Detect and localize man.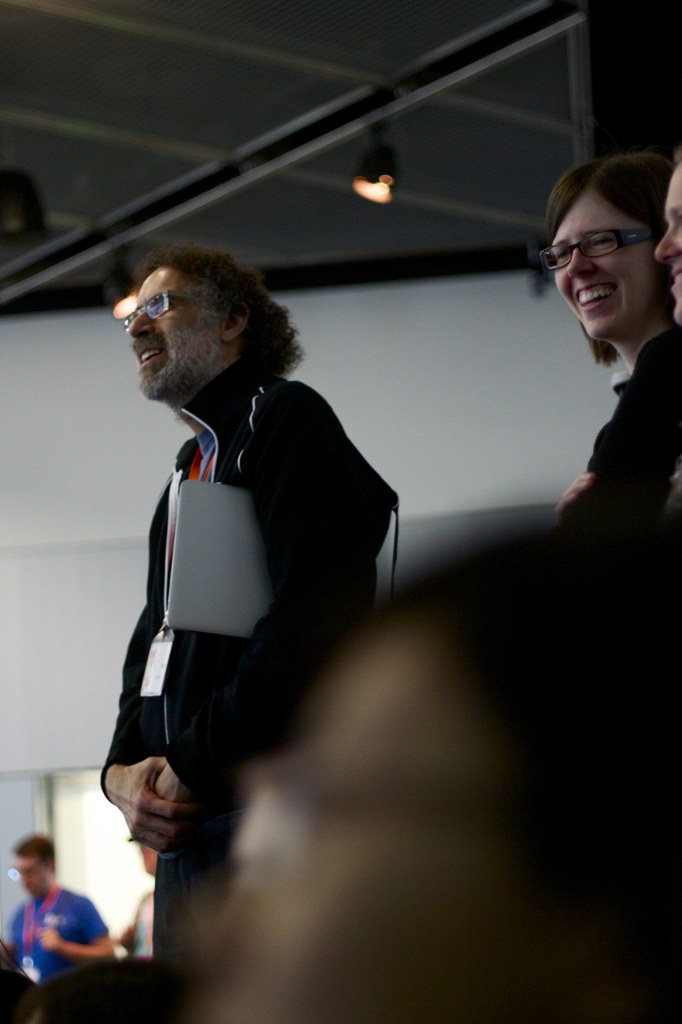
Localized at detection(84, 226, 412, 956).
